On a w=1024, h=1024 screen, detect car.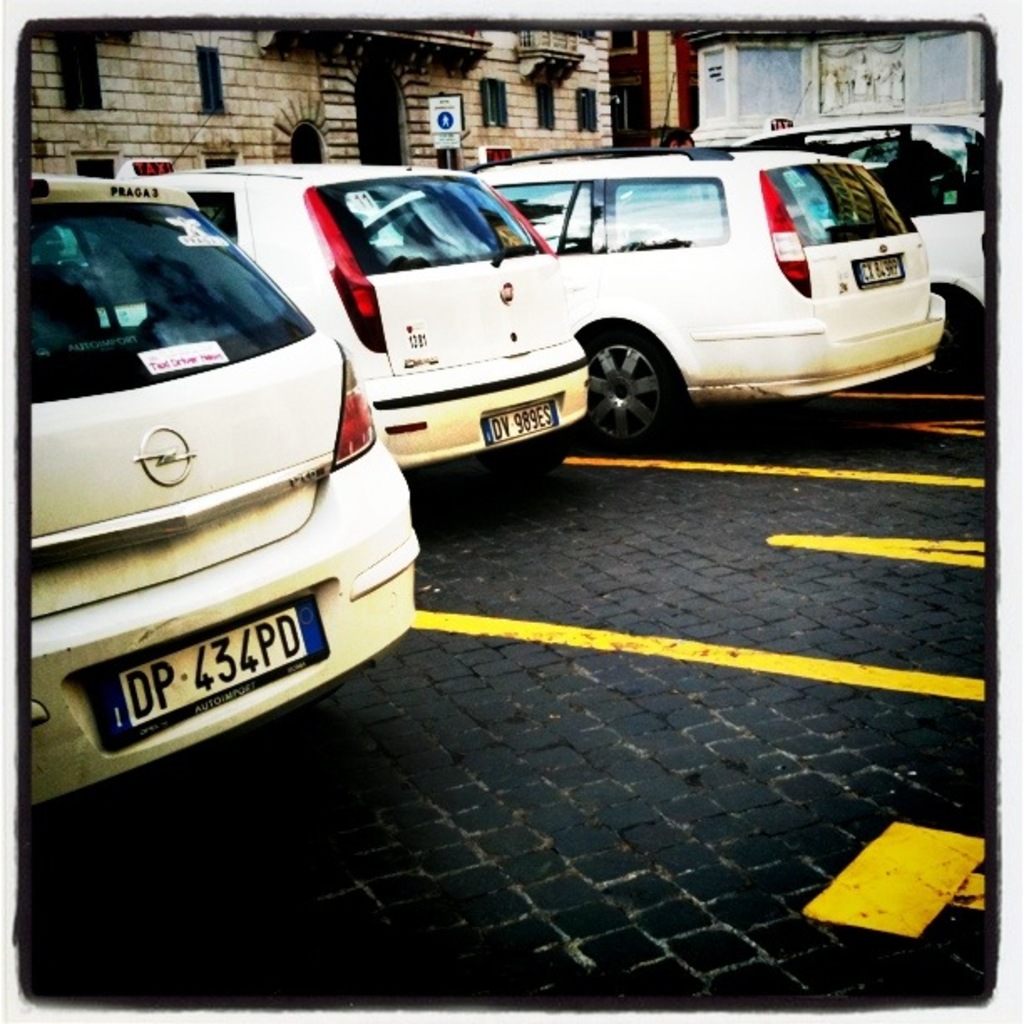
<bbox>112, 99, 589, 487</bbox>.
